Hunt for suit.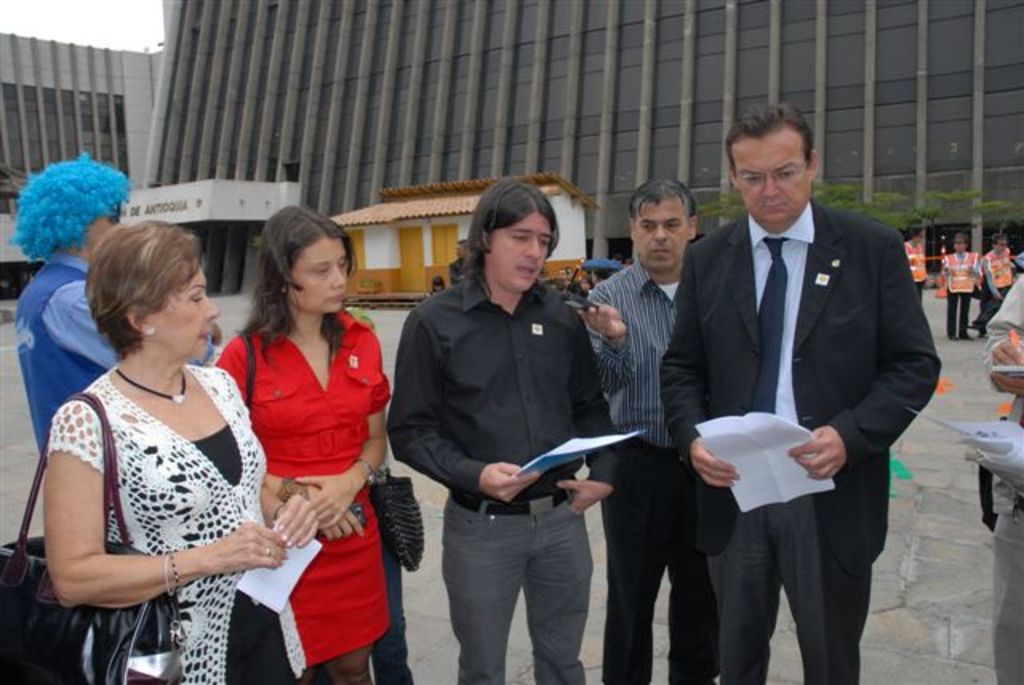
Hunted down at region(674, 114, 926, 684).
